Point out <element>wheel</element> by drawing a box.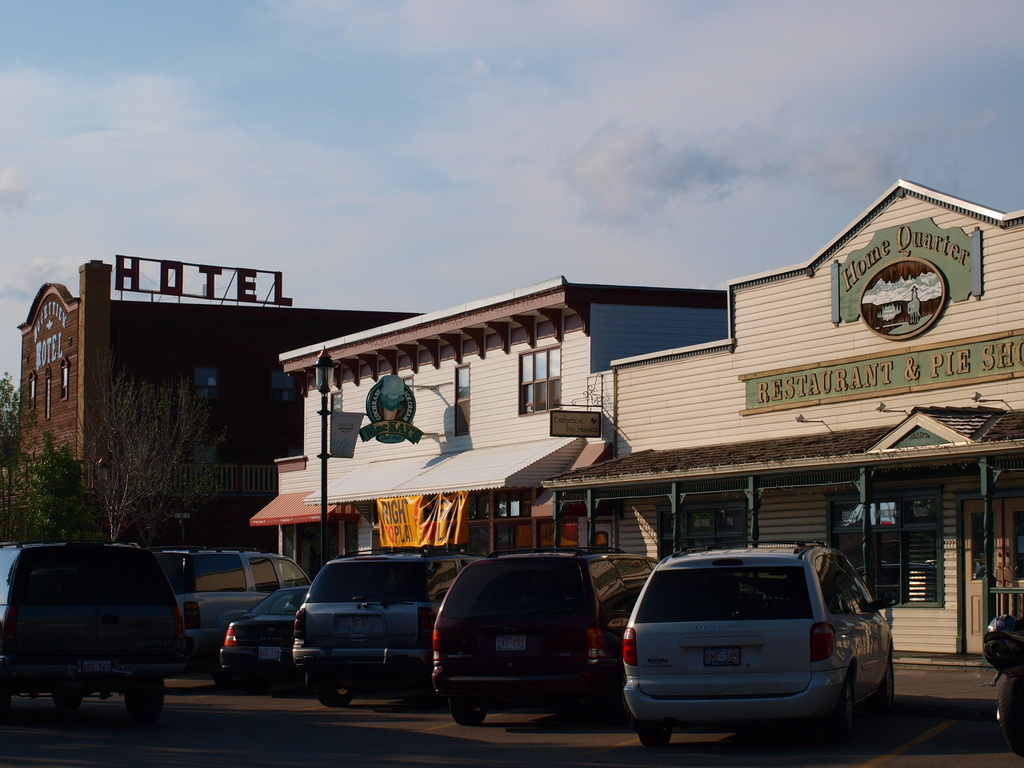
(129, 678, 165, 720).
